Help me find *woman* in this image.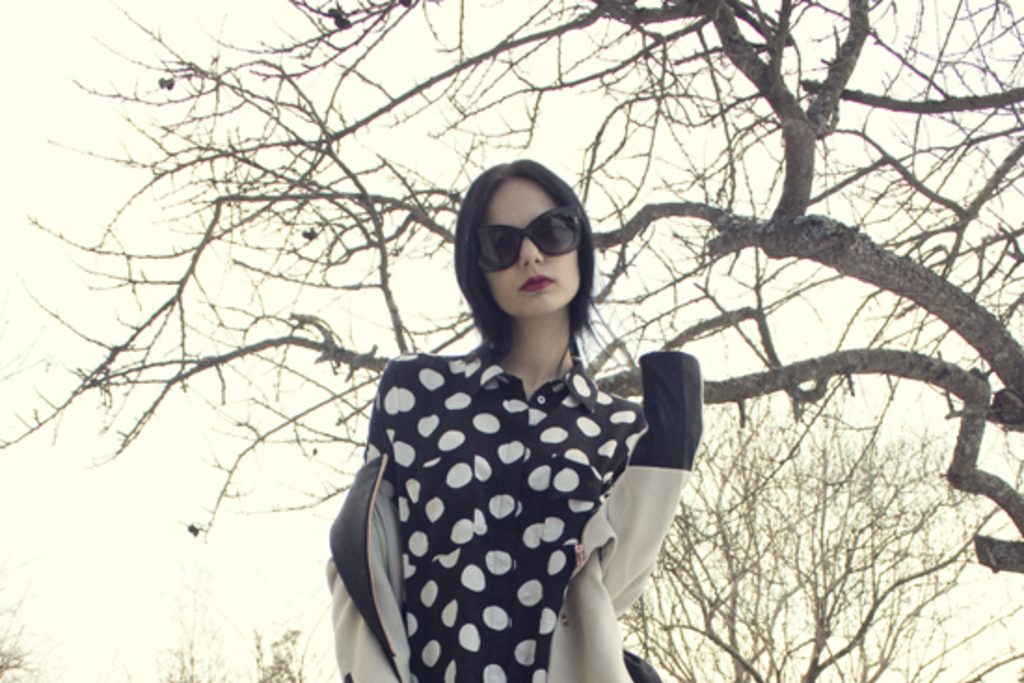
Found it: [339, 153, 700, 682].
